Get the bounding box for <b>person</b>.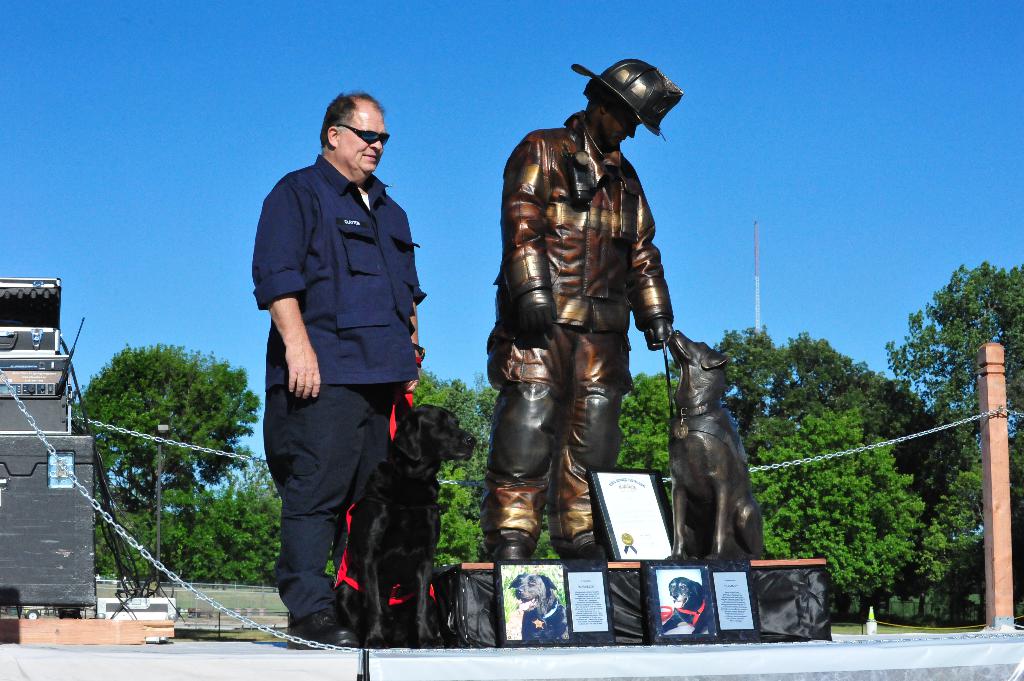
(left=472, top=50, right=682, bottom=566).
